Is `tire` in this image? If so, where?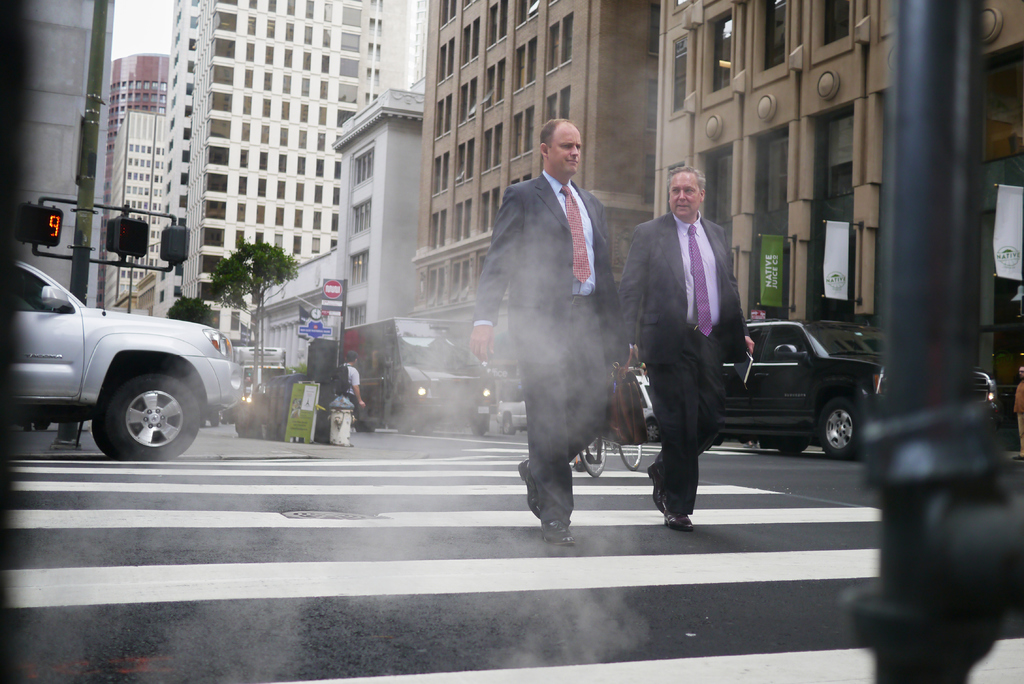
Yes, at 98:372:199:464.
